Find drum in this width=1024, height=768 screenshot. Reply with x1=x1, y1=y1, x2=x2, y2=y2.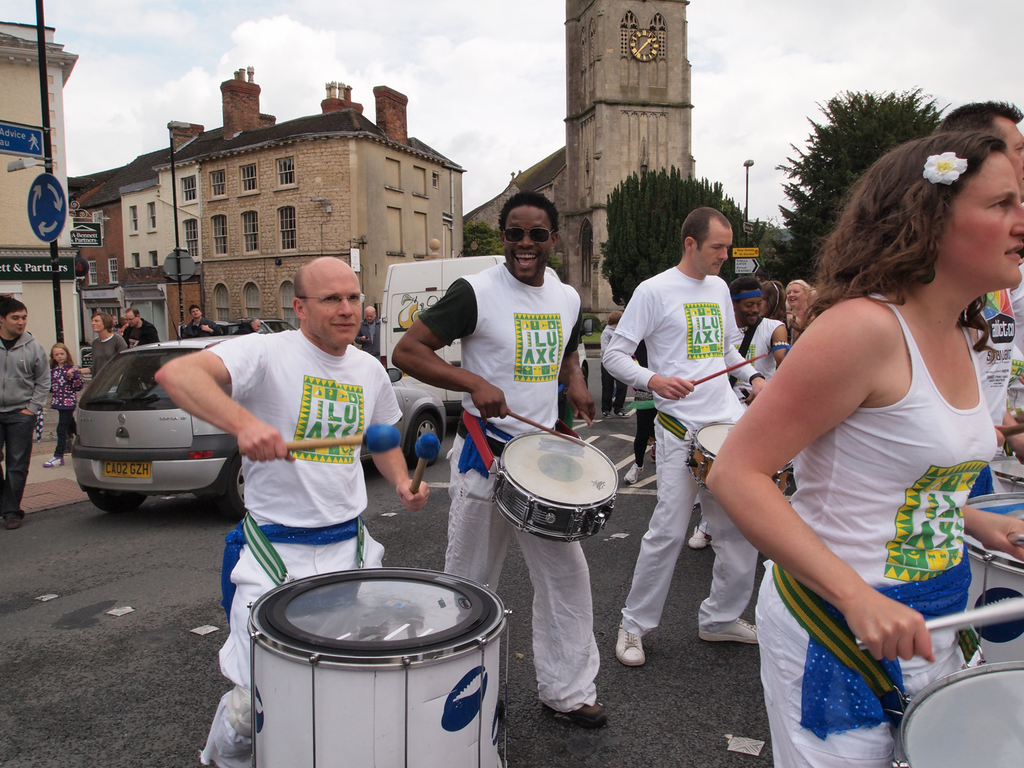
x1=688, y1=423, x2=792, y2=494.
